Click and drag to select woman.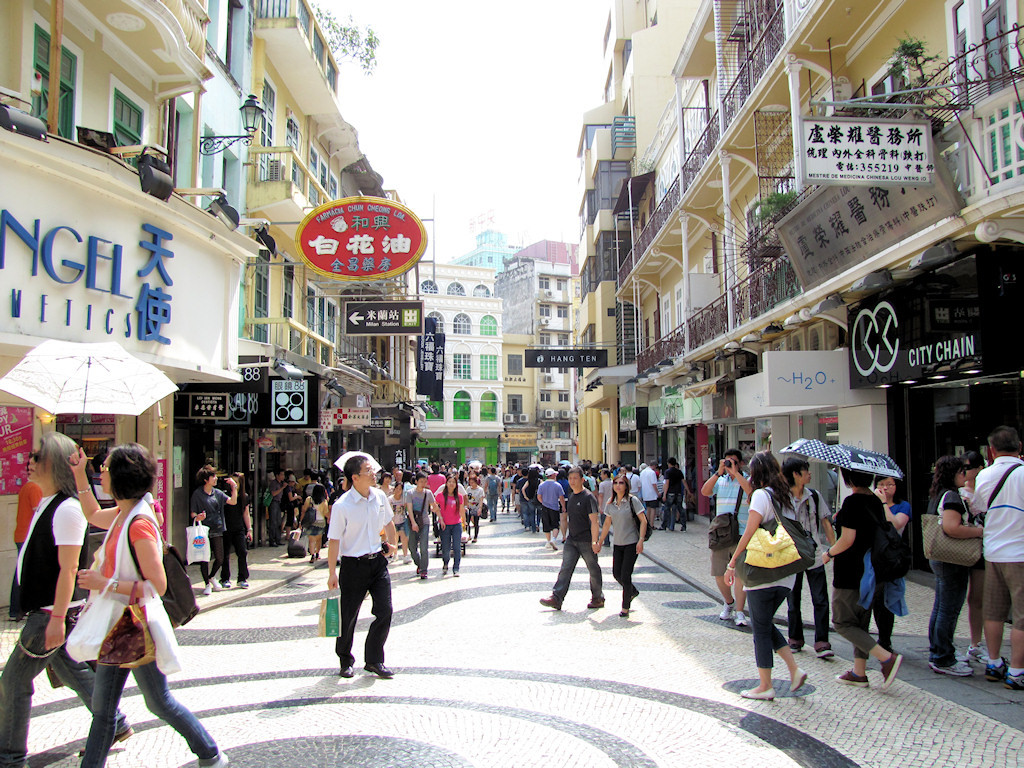
Selection: box=[378, 472, 394, 499].
